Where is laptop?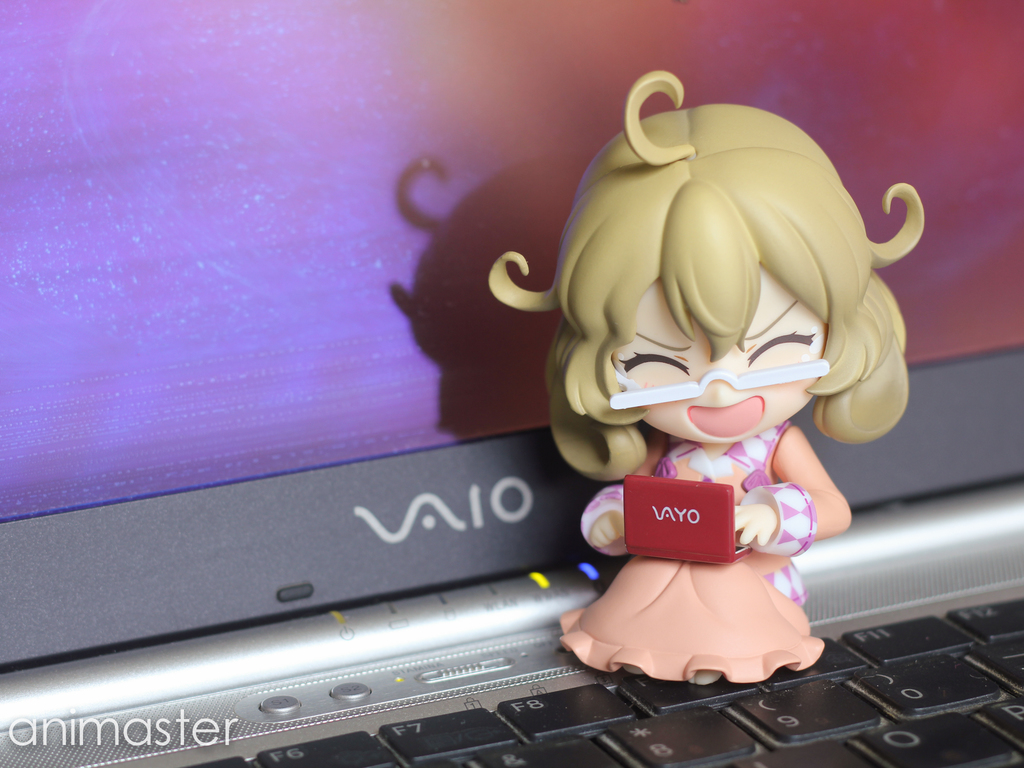
region(0, 0, 1023, 767).
